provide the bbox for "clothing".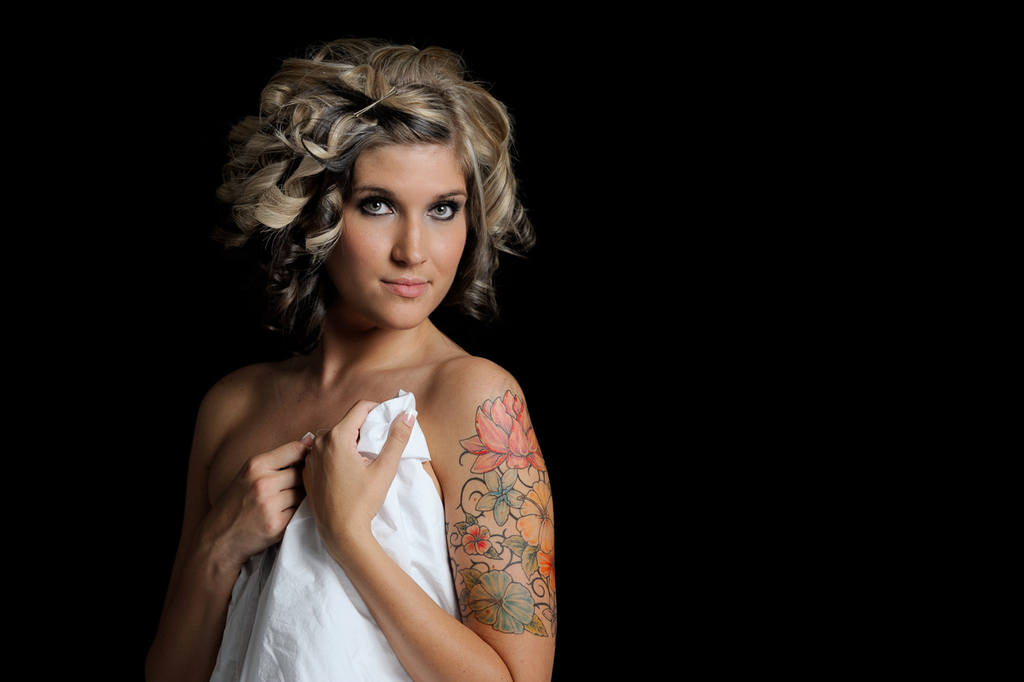
rect(207, 384, 459, 681).
